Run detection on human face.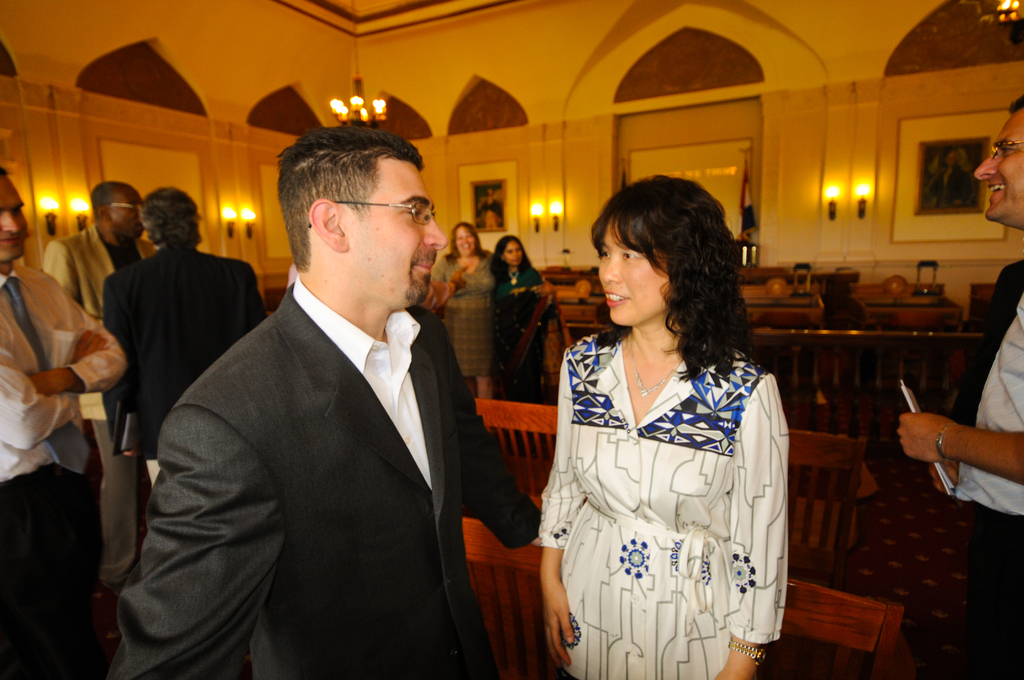
Result: bbox(452, 227, 478, 256).
